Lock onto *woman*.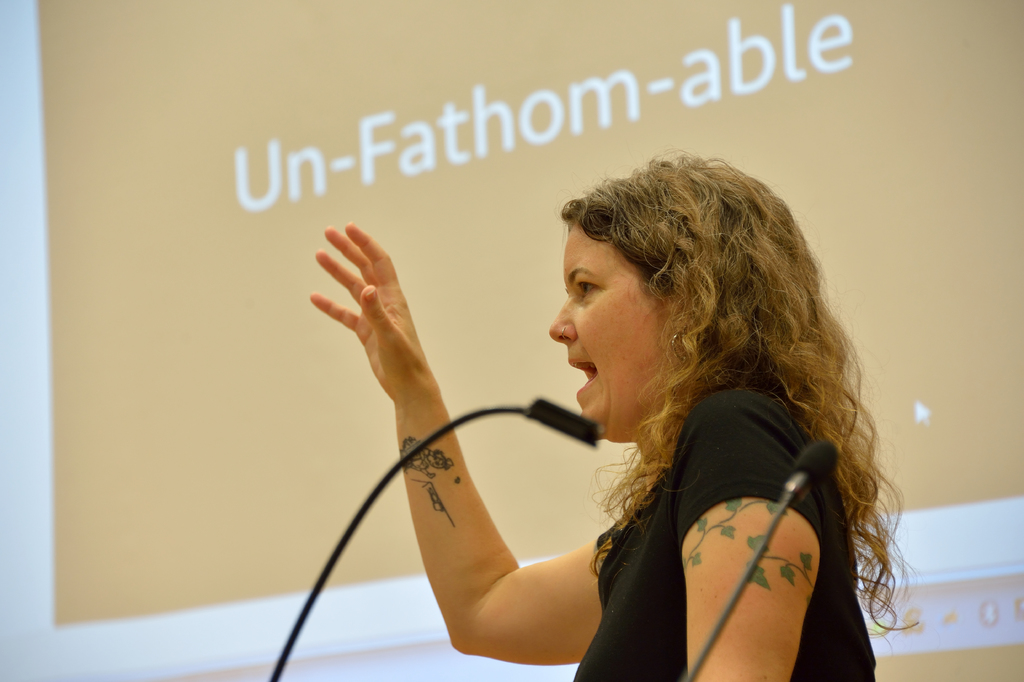
Locked: 427, 134, 887, 680.
